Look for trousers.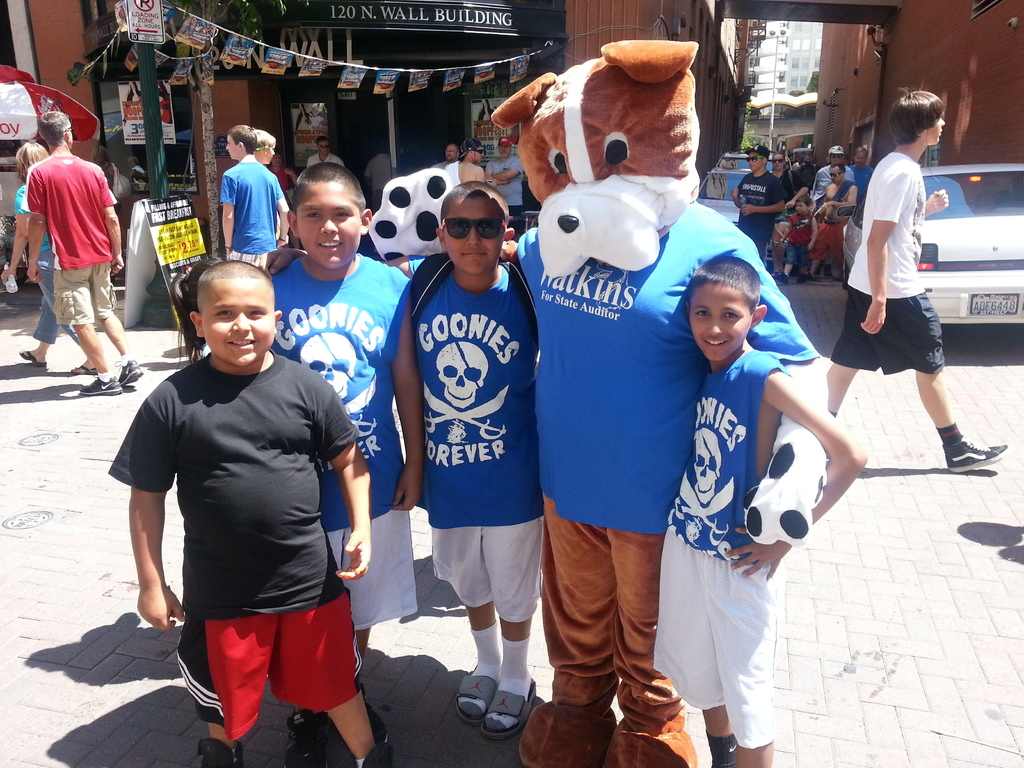
Found: select_region(28, 243, 84, 345).
